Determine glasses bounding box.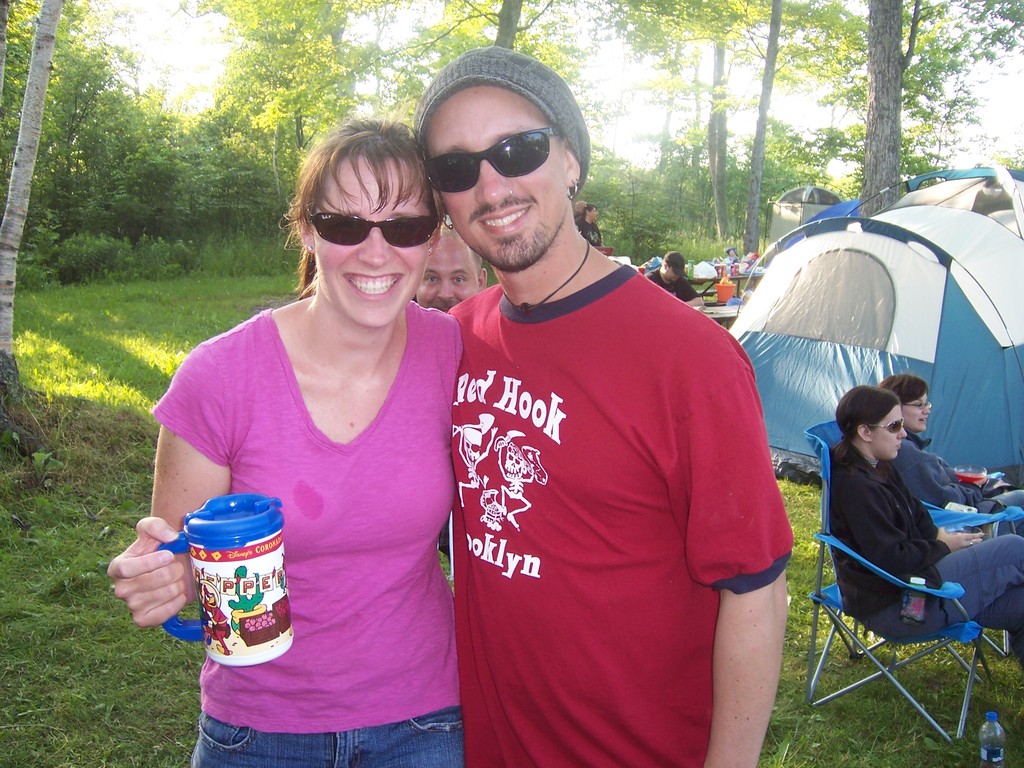
Determined: (418,121,565,182).
